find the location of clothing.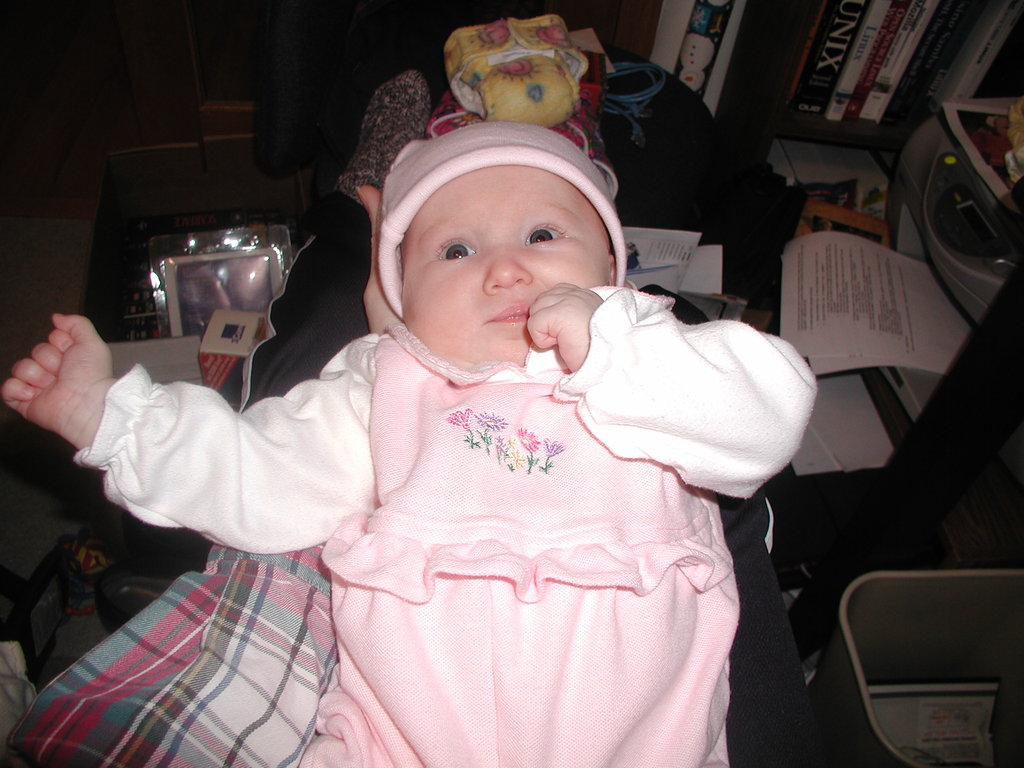
Location: [left=139, top=139, right=821, bottom=755].
